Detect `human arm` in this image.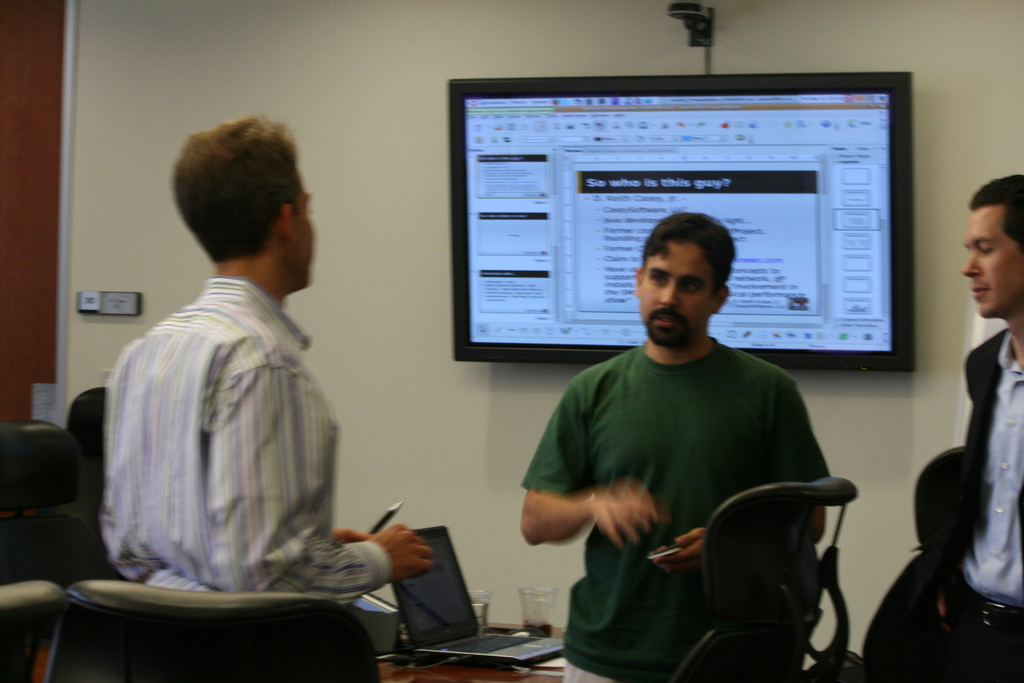
Detection: box(514, 381, 651, 547).
